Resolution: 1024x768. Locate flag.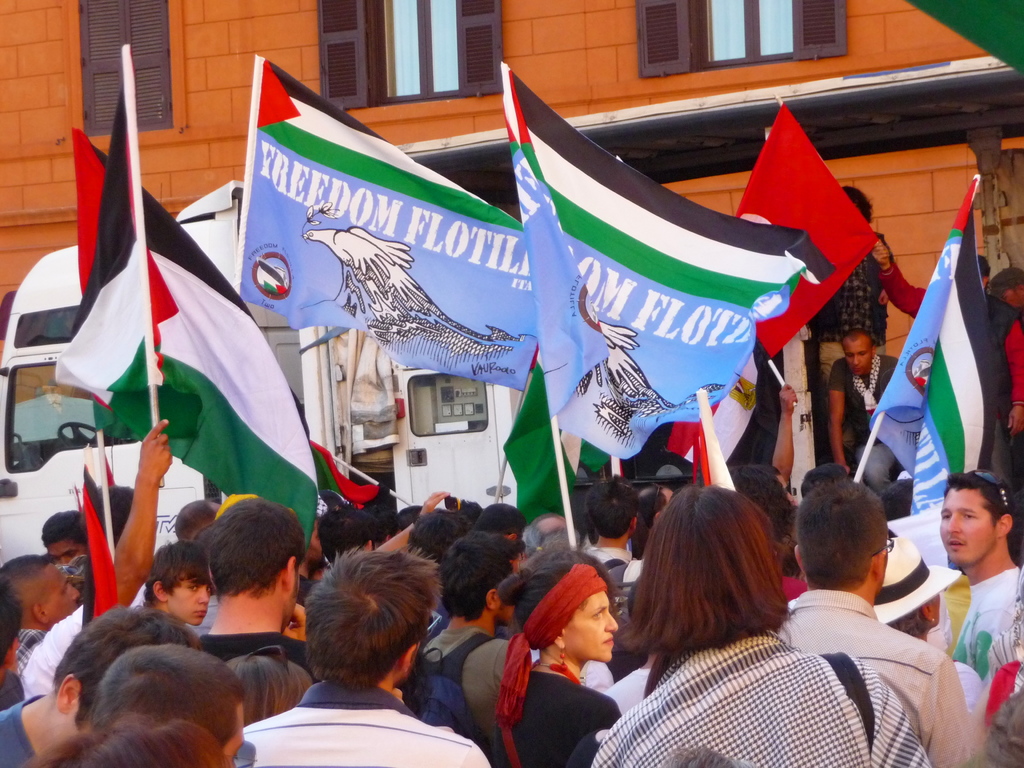
x1=308 y1=440 x2=388 y2=511.
